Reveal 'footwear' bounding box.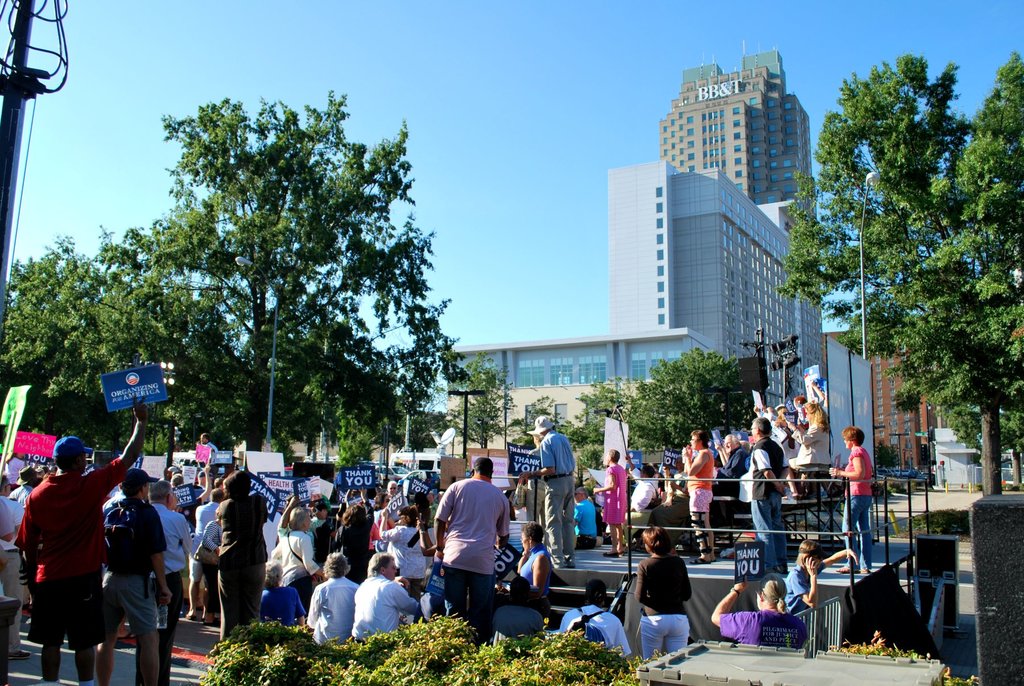
Revealed: (left=602, top=551, right=618, bottom=556).
